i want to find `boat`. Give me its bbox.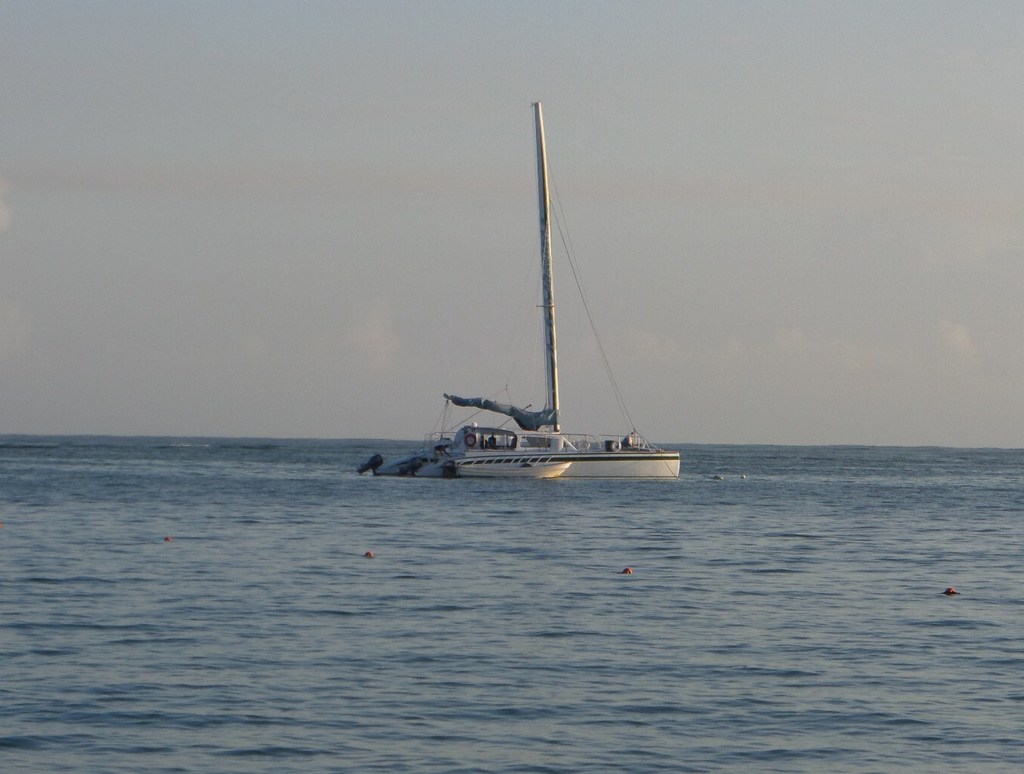
351,134,693,500.
